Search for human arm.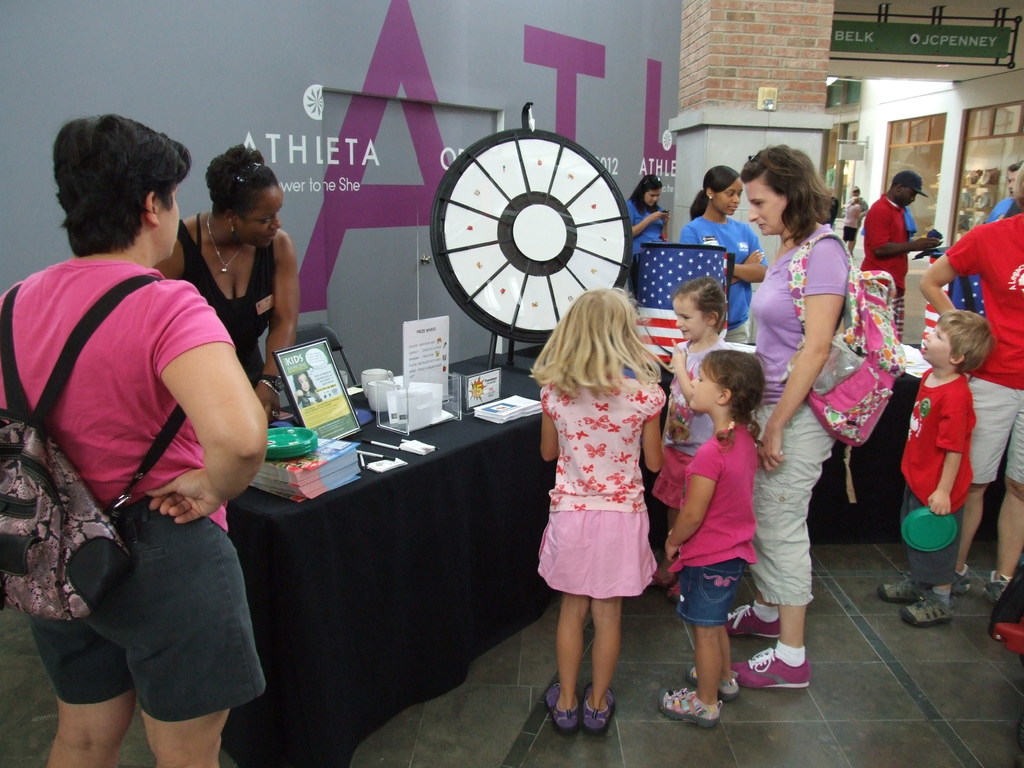
Found at crop(536, 404, 559, 464).
